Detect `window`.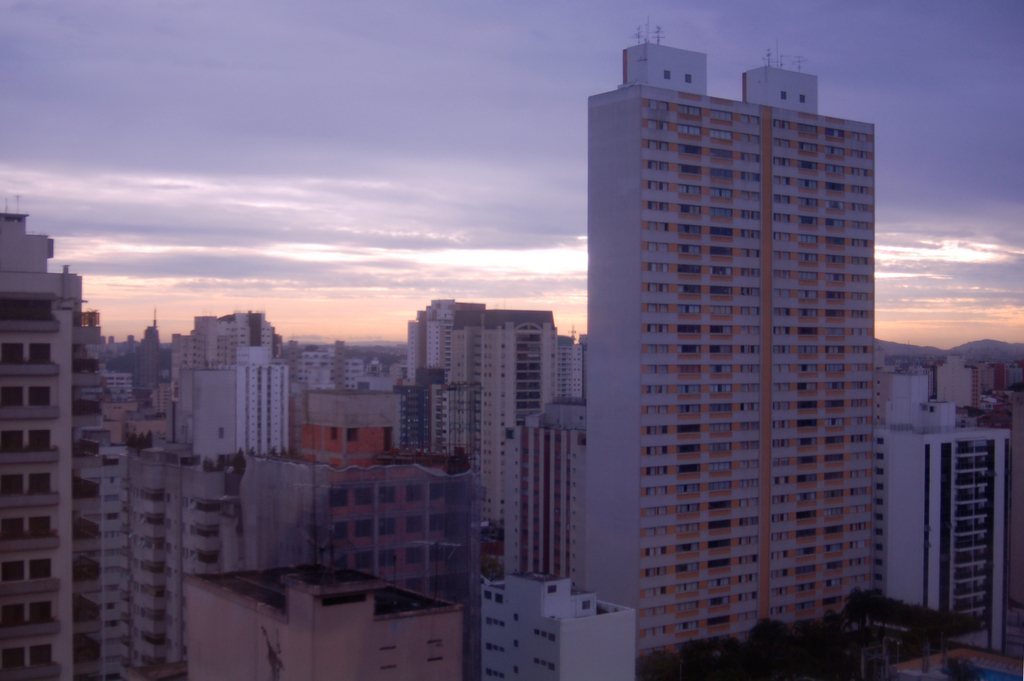
Detected at 741:402:758:413.
